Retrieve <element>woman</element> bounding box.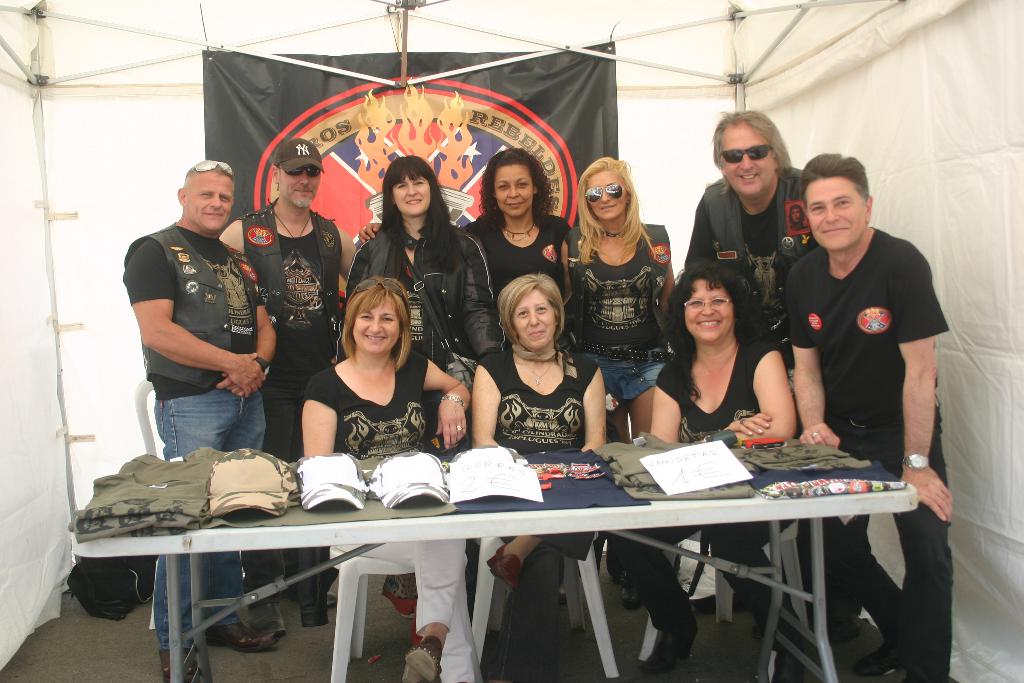
Bounding box: [left=561, top=157, right=676, bottom=610].
